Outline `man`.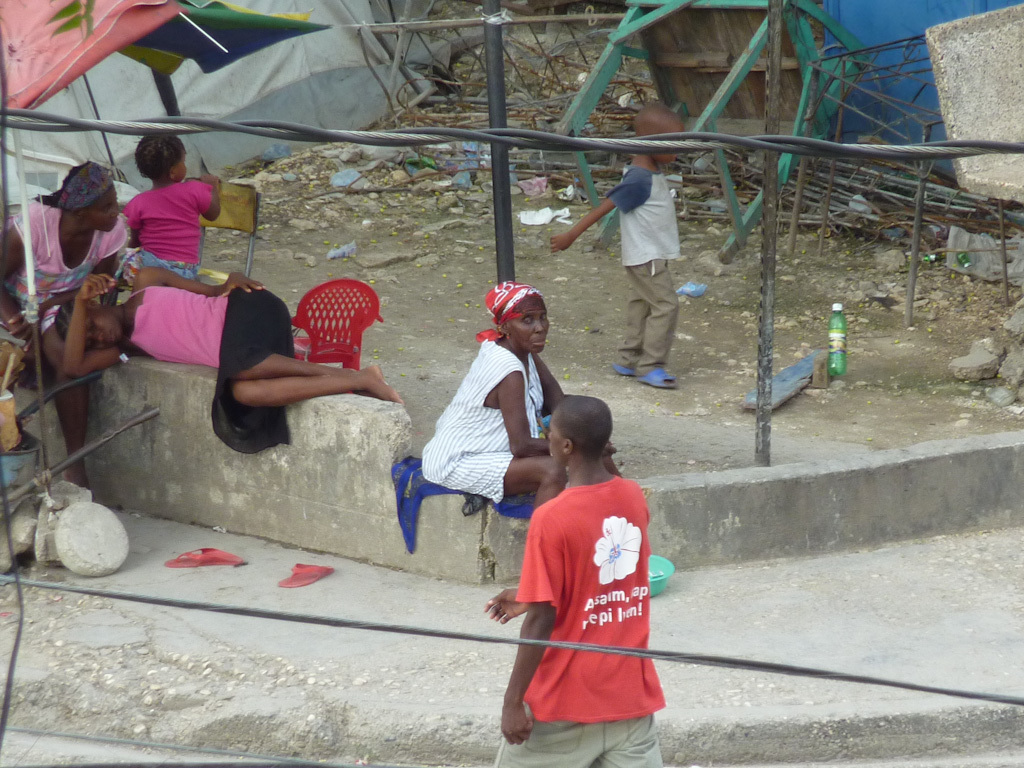
Outline: detection(481, 396, 672, 767).
